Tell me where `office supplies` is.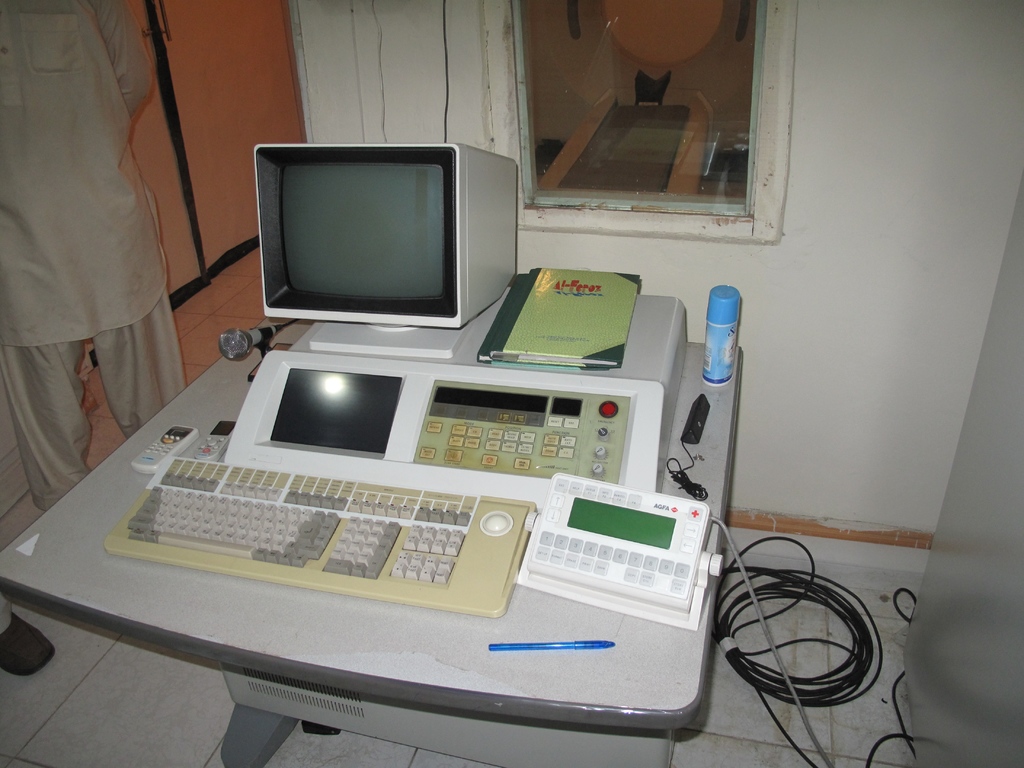
`office supplies` is at crop(228, 347, 669, 513).
